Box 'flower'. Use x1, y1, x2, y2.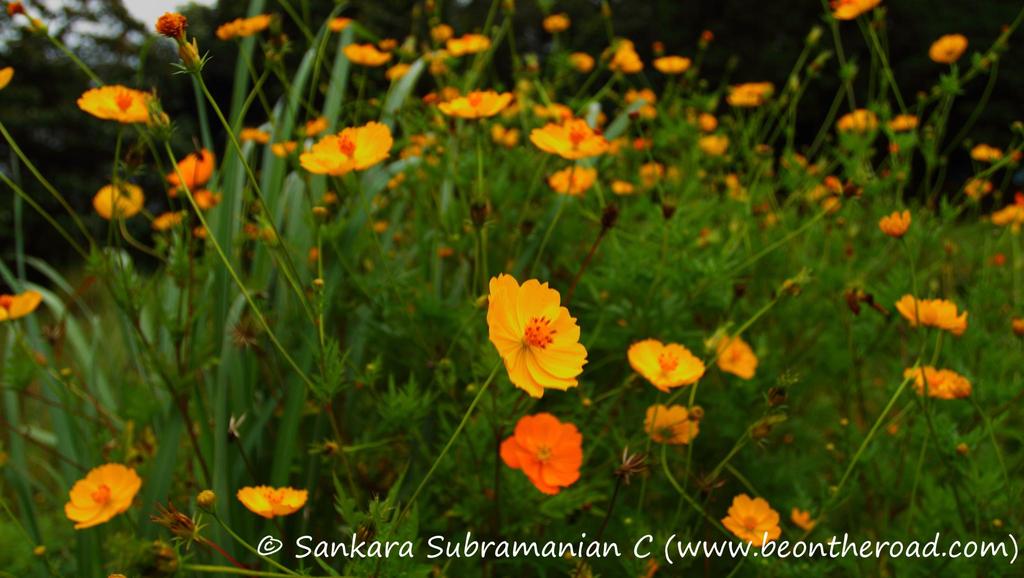
641, 163, 664, 178.
